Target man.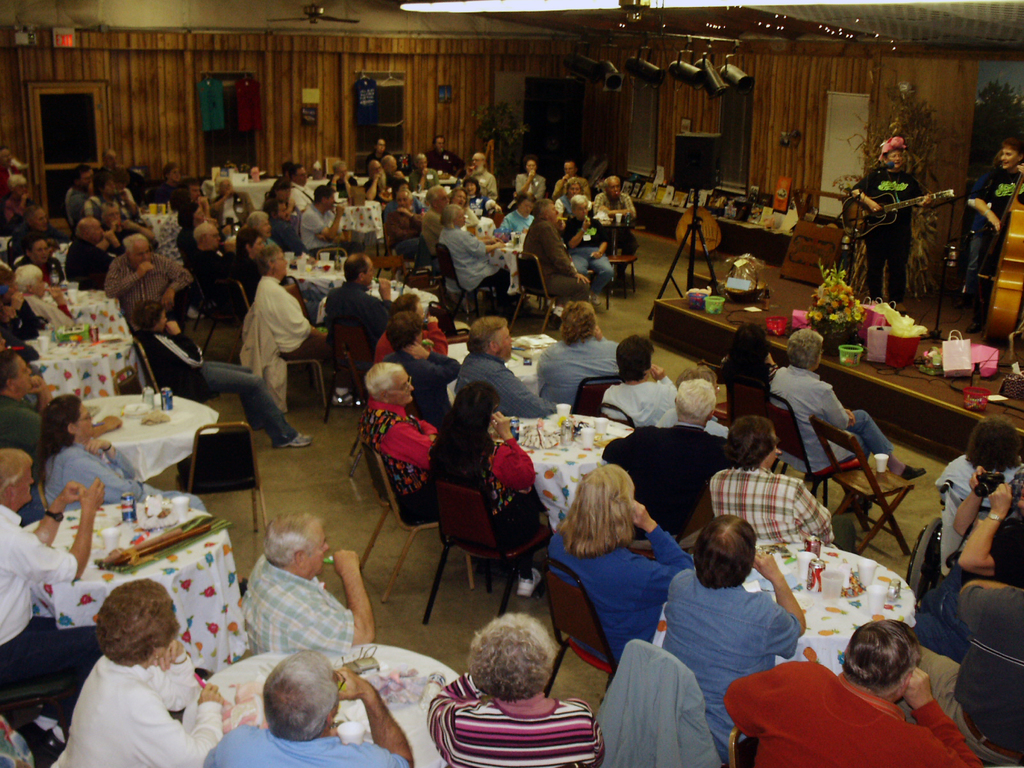
Target region: locate(0, 145, 29, 200).
